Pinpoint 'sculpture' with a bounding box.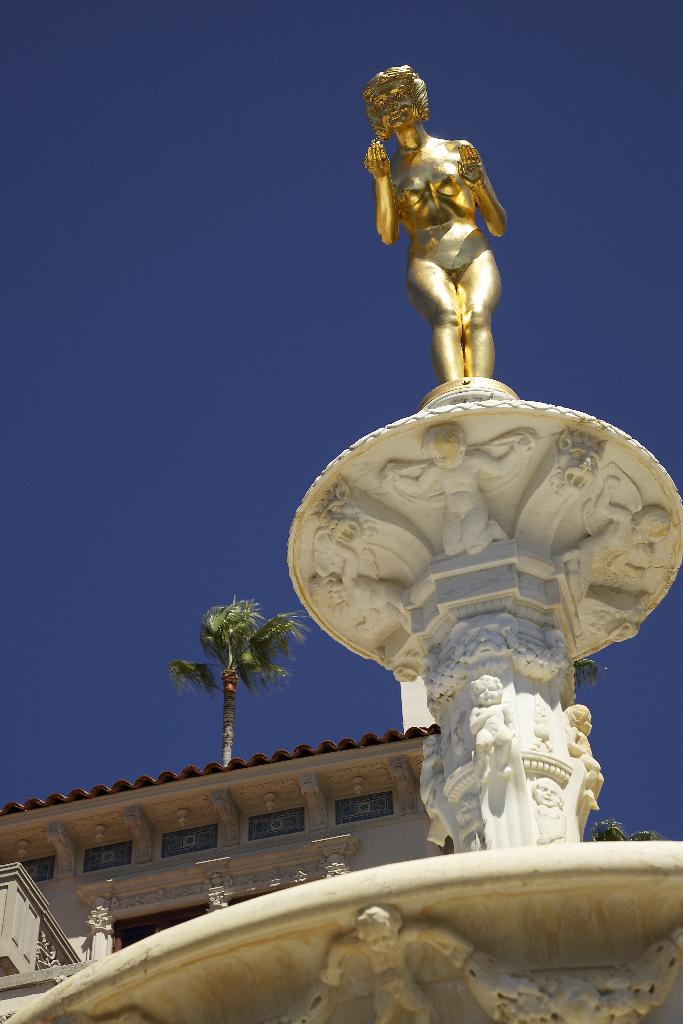
left=358, top=413, right=546, bottom=557.
